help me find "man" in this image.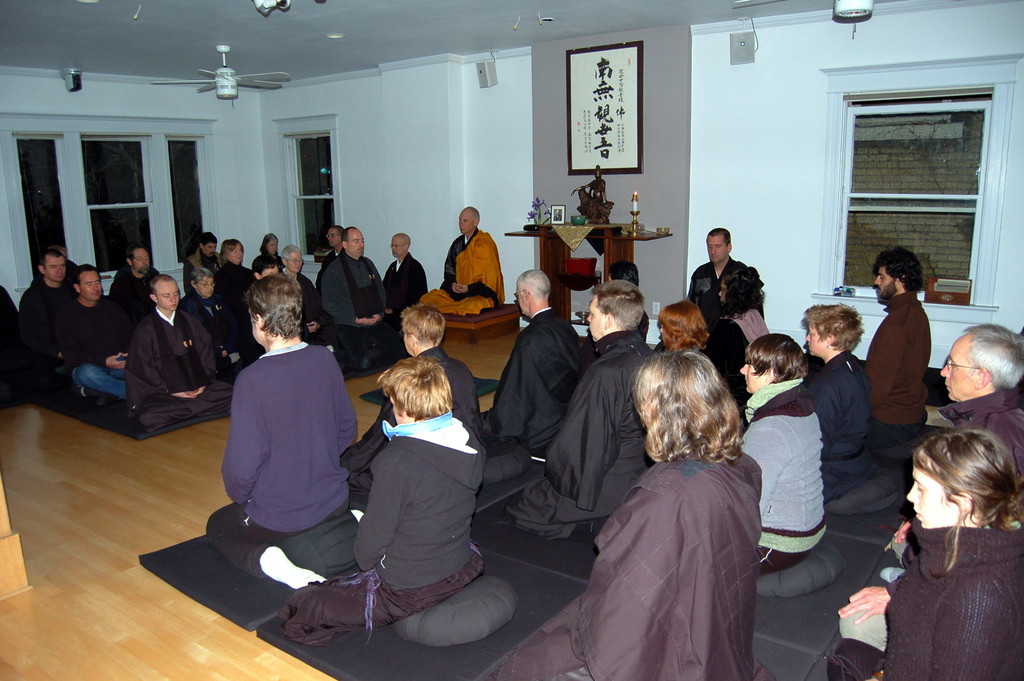
Found it: x1=183, y1=231, x2=219, y2=291.
